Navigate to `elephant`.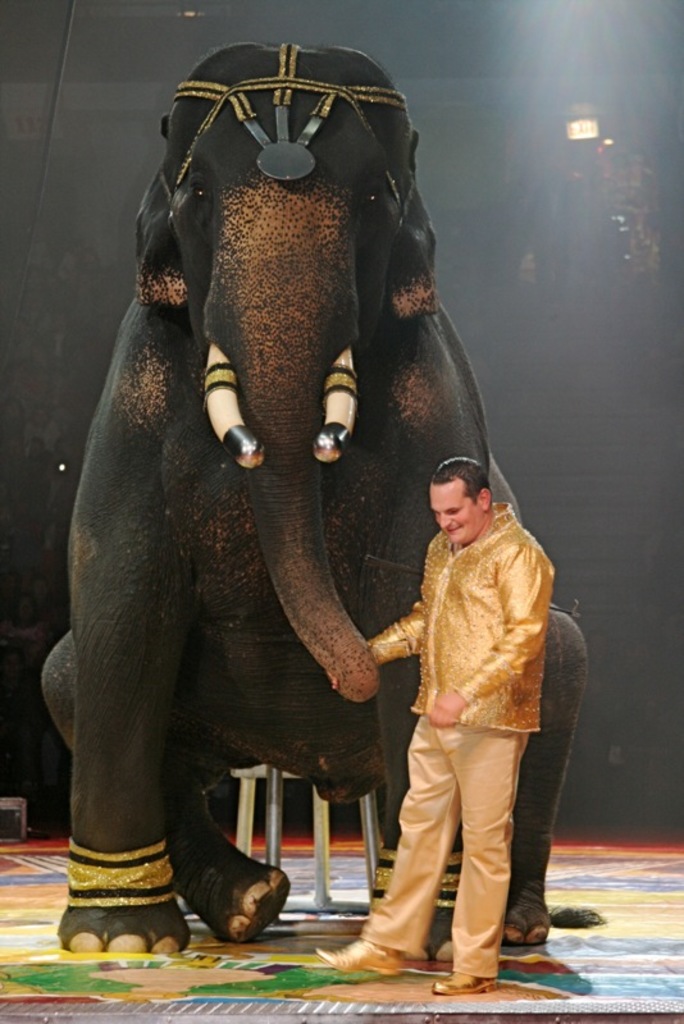
Navigation target: <box>40,44,588,948</box>.
